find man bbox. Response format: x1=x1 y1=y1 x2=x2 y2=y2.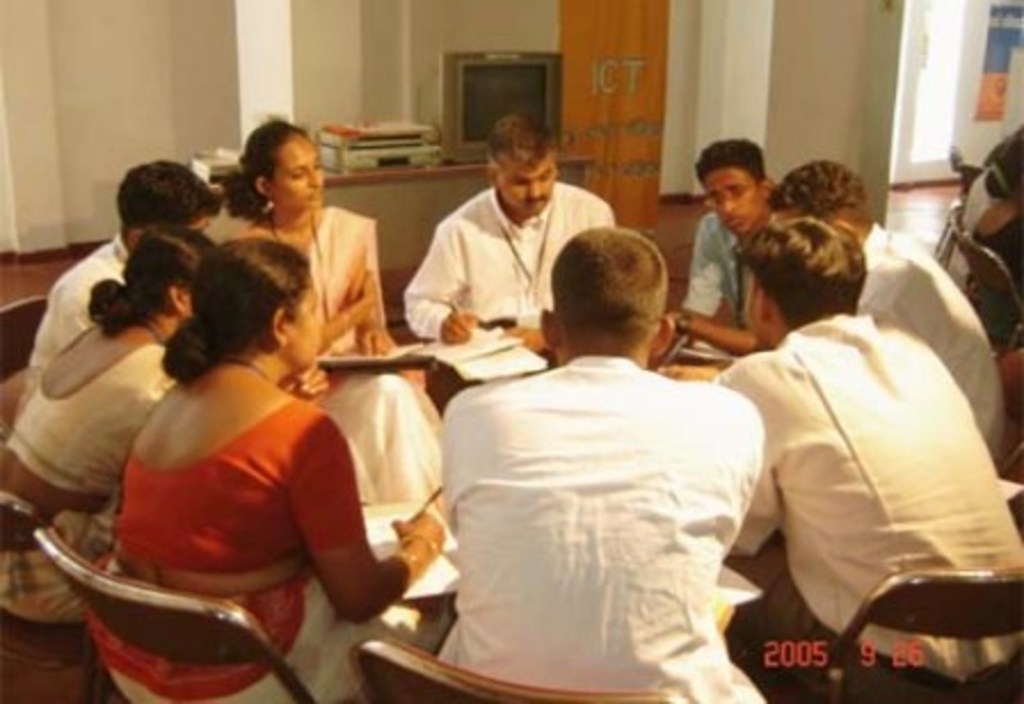
x1=654 y1=130 x2=779 y2=357.
